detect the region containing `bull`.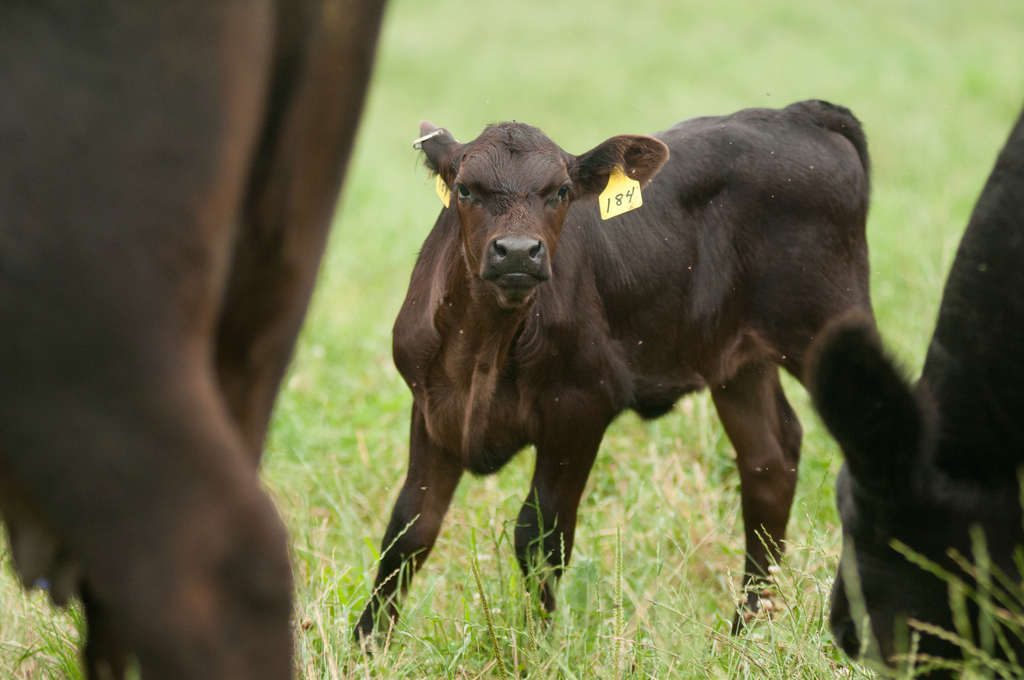
box(794, 102, 1023, 679).
